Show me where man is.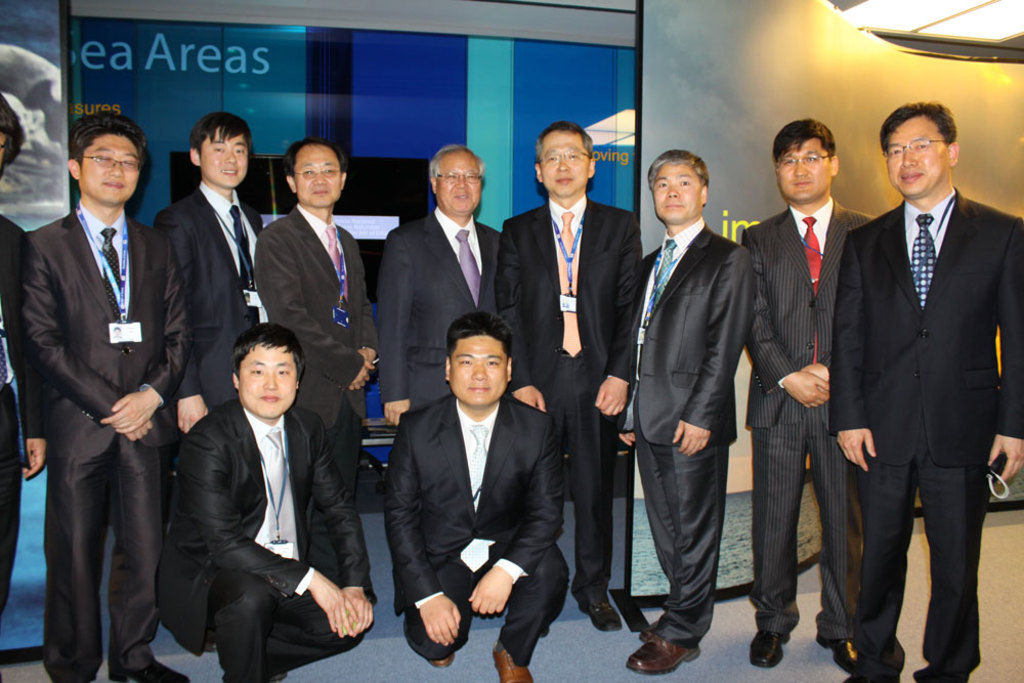
man is at bbox=[727, 114, 886, 682].
